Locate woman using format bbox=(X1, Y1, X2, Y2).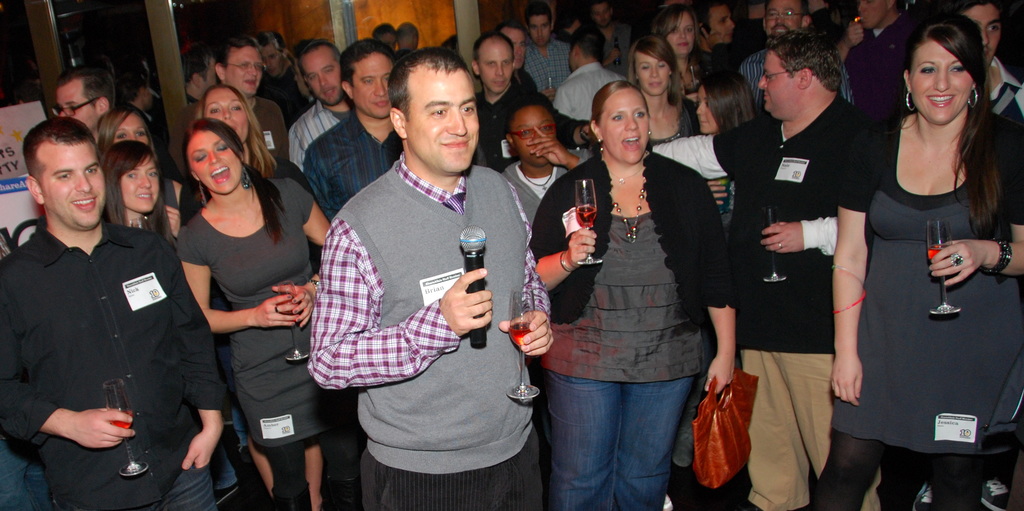
bbox=(100, 104, 160, 154).
